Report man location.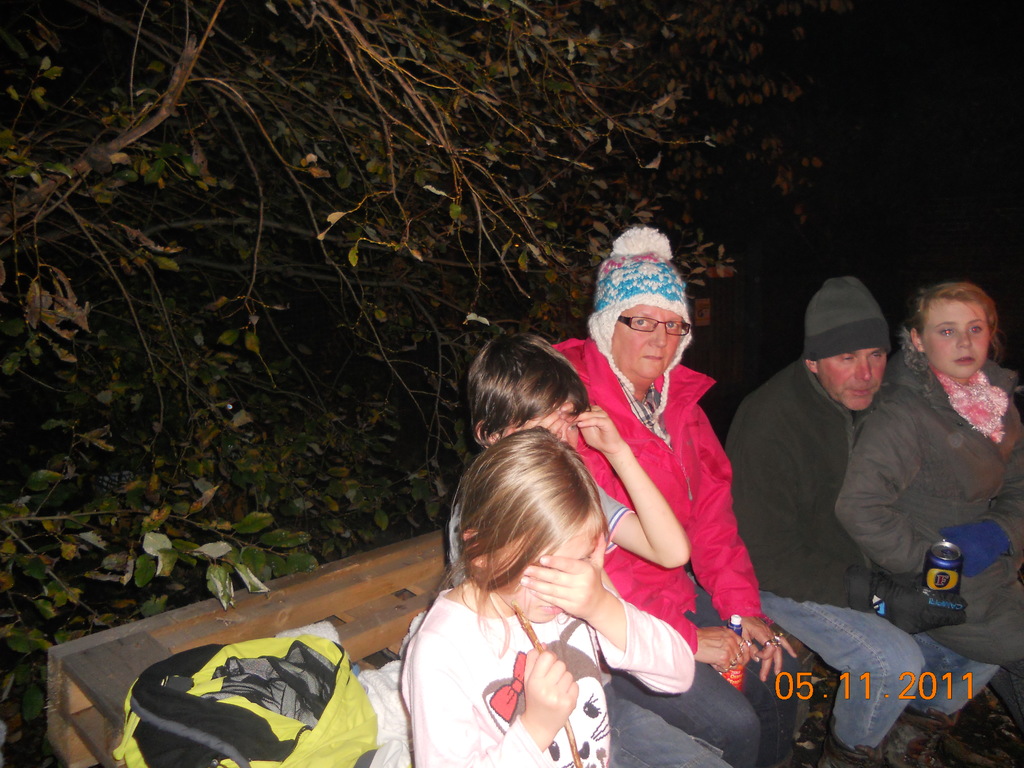
Report: [x1=700, y1=252, x2=1023, y2=767].
